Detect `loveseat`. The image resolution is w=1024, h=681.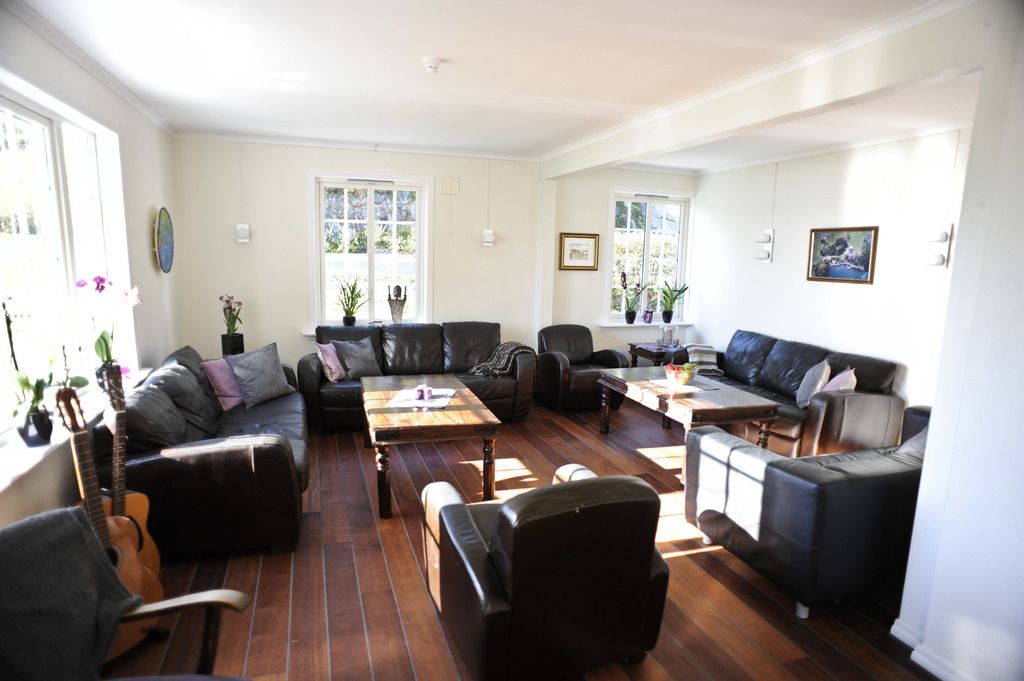
box(414, 451, 671, 680).
